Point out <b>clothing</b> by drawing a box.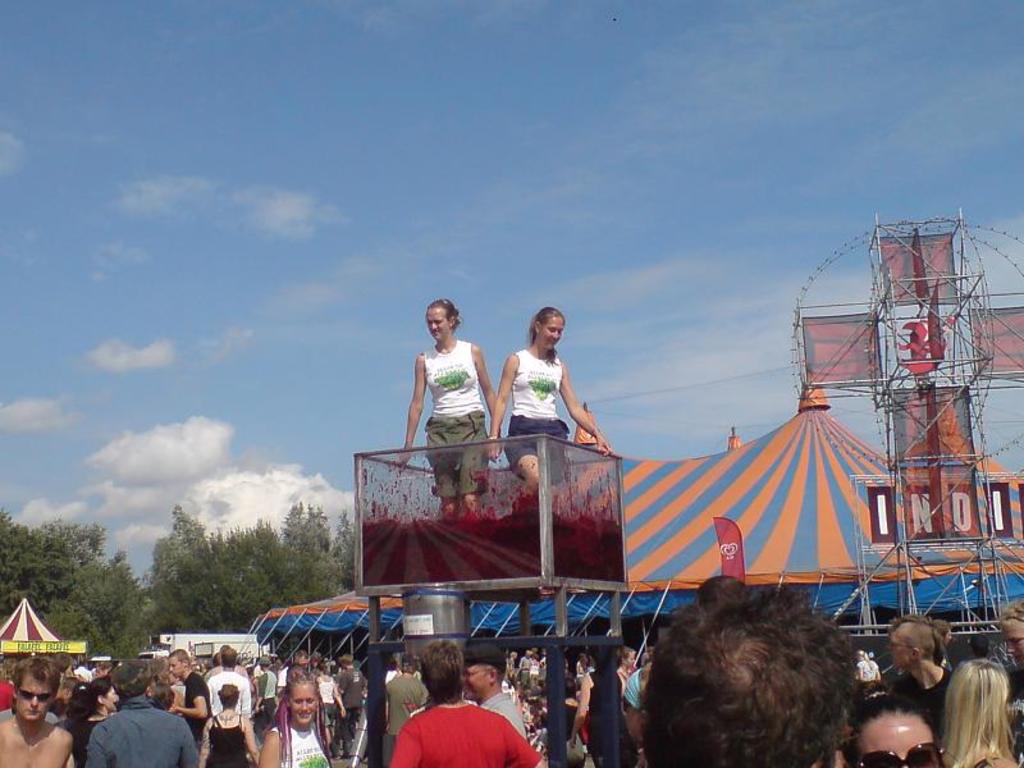
[424, 416, 484, 504].
